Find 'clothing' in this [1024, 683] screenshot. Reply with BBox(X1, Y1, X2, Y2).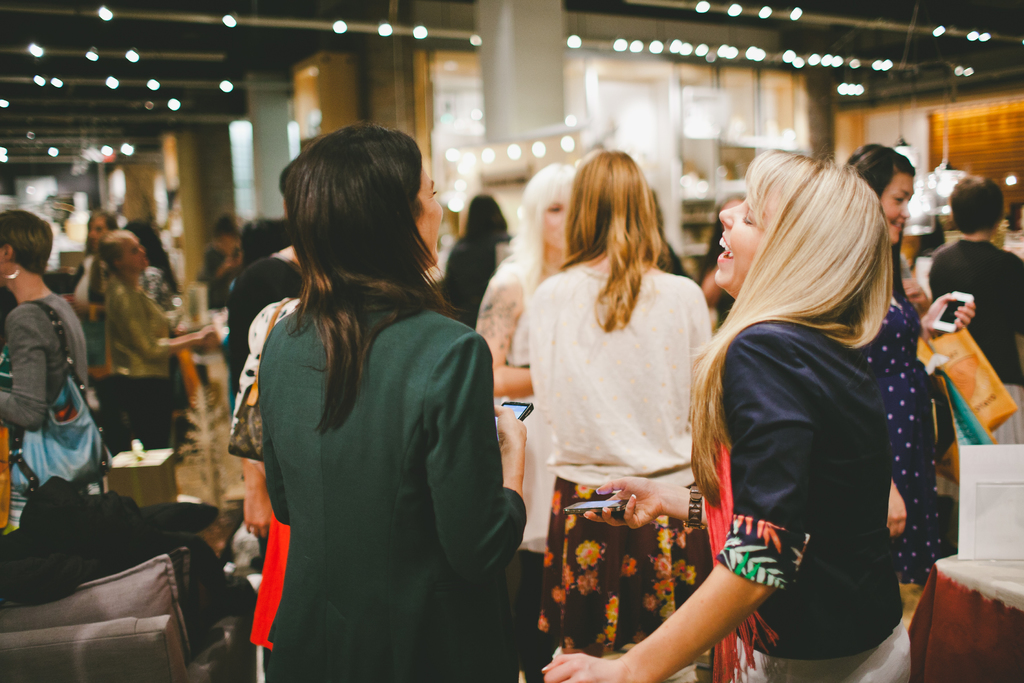
BBox(232, 299, 309, 646).
